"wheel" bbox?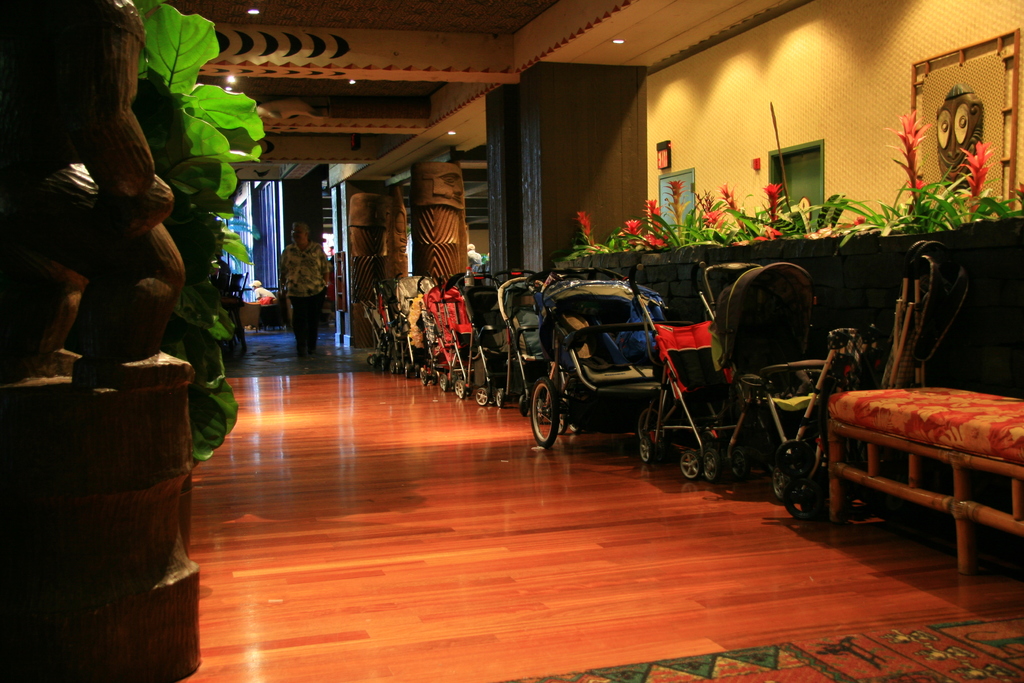
[left=635, top=406, right=669, bottom=454]
